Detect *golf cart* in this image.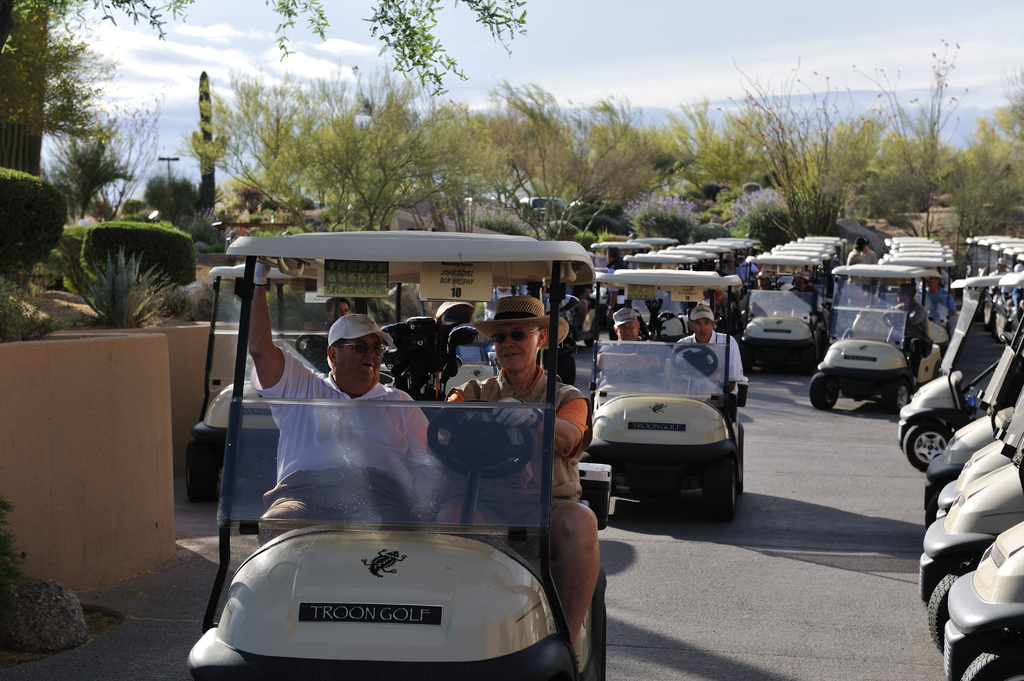
Detection: <box>184,228,612,680</box>.
